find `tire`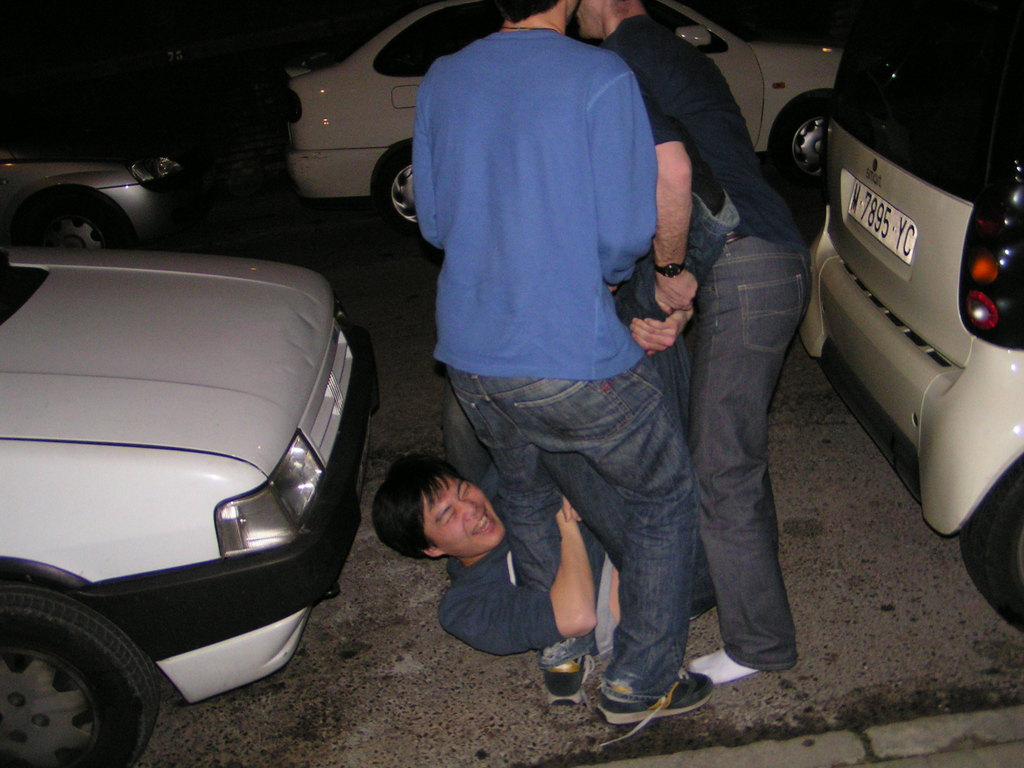
<region>963, 460, 1023, 624</region>
